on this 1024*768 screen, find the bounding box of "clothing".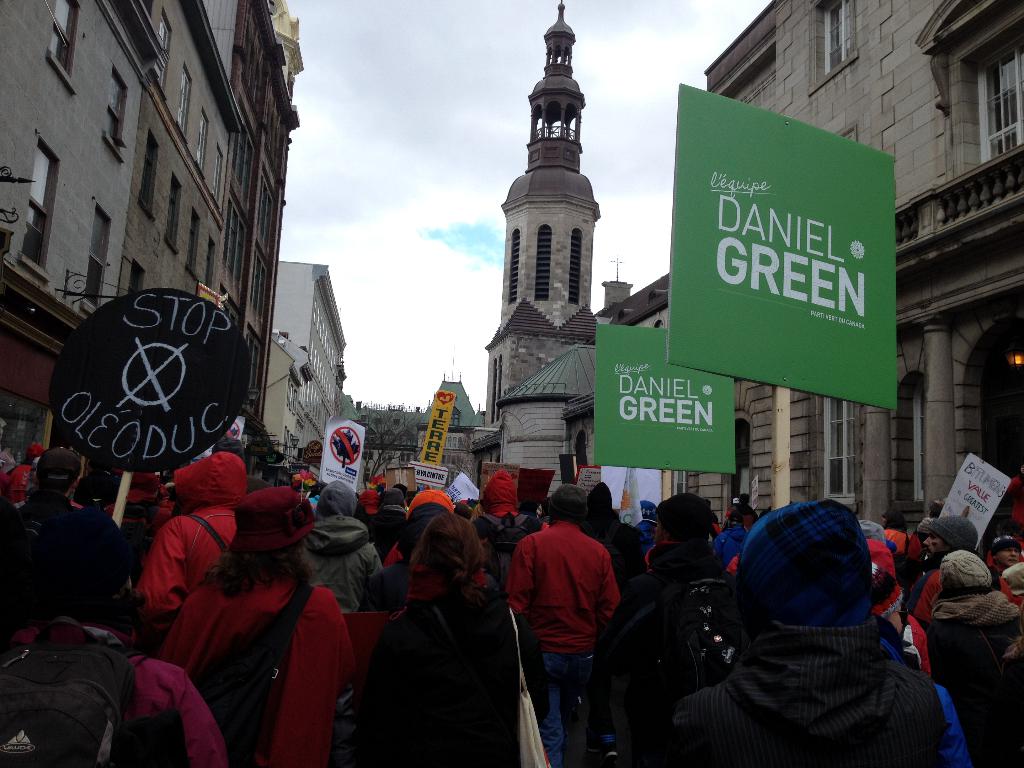
Bounding box: <box>675,536,958,766</box>.
